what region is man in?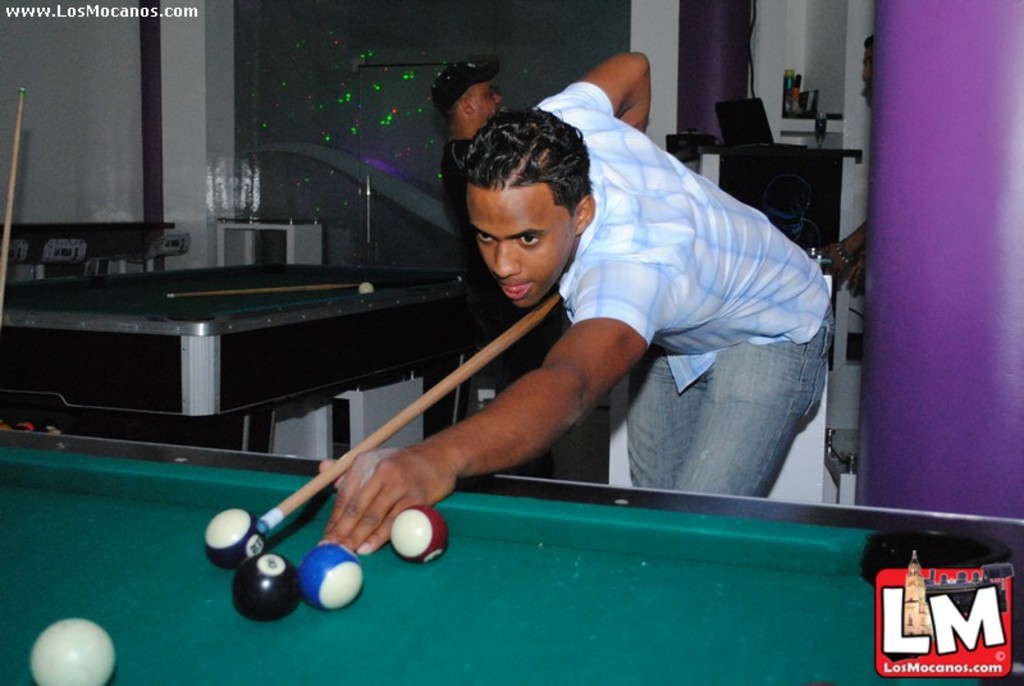
413, 78, 826, 548.
